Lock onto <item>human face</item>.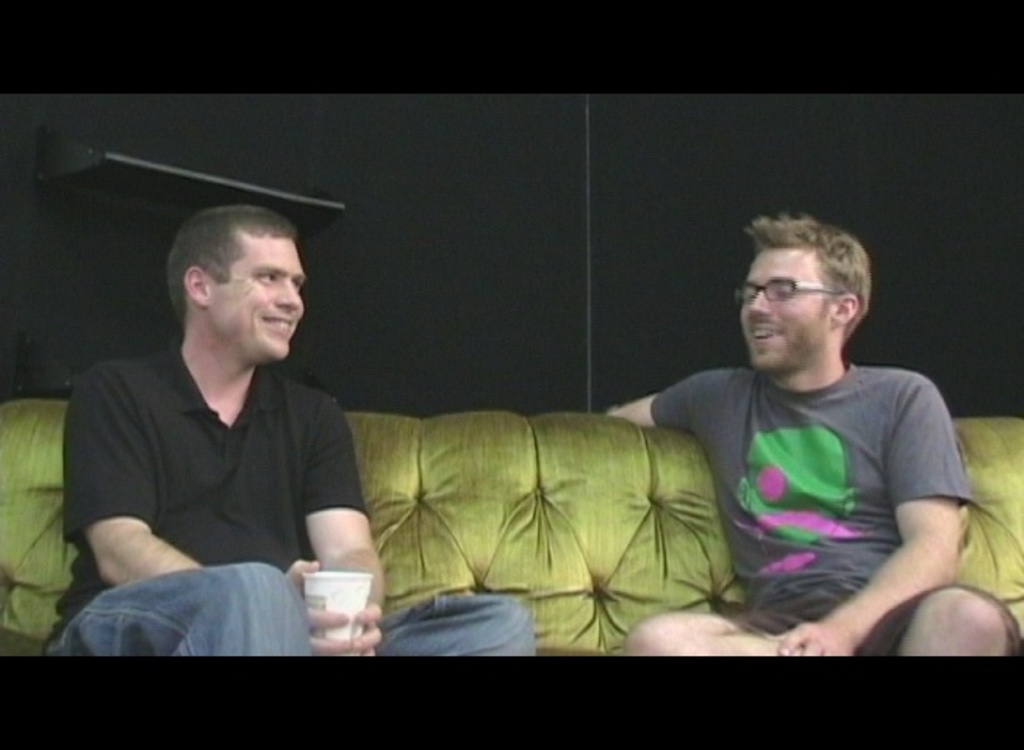
Locked: (211, 242, 300, 355).
